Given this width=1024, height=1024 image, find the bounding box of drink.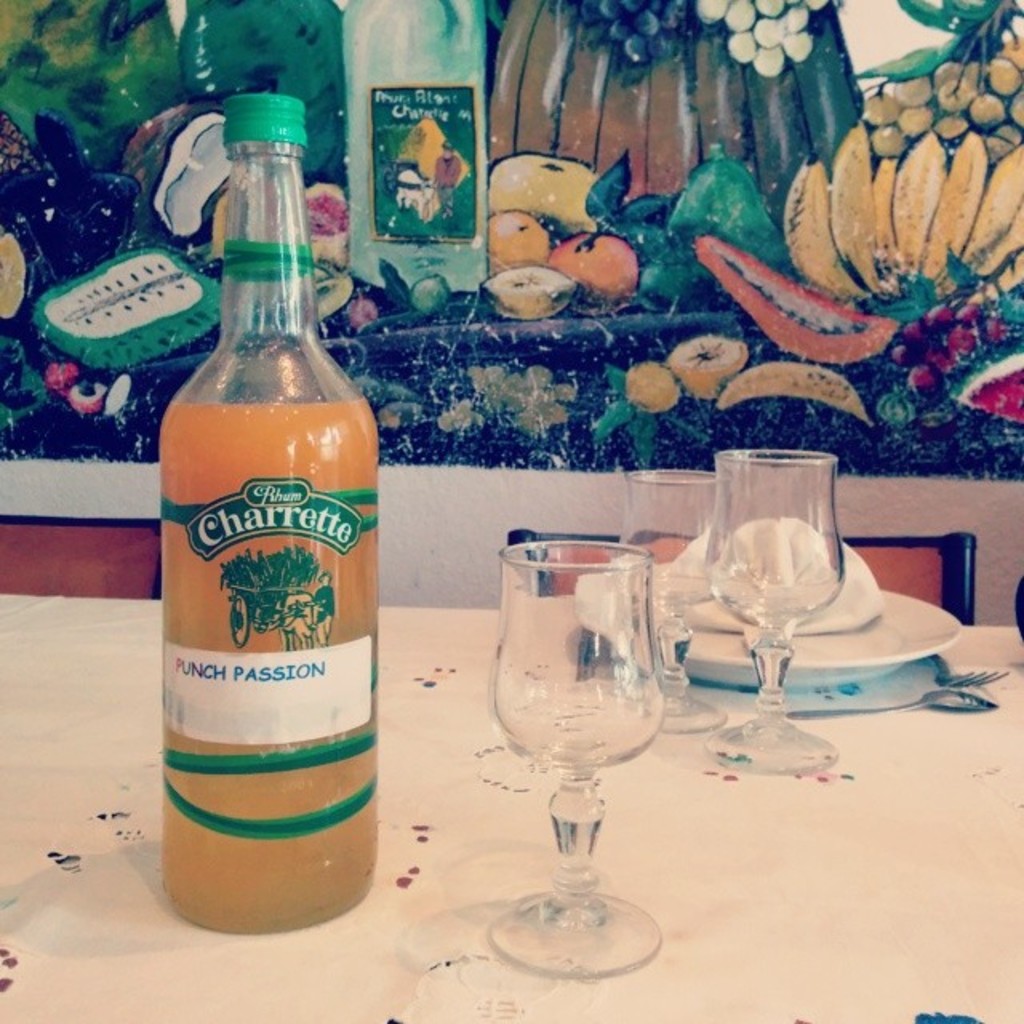
rect(160, 192, 381, 926).
